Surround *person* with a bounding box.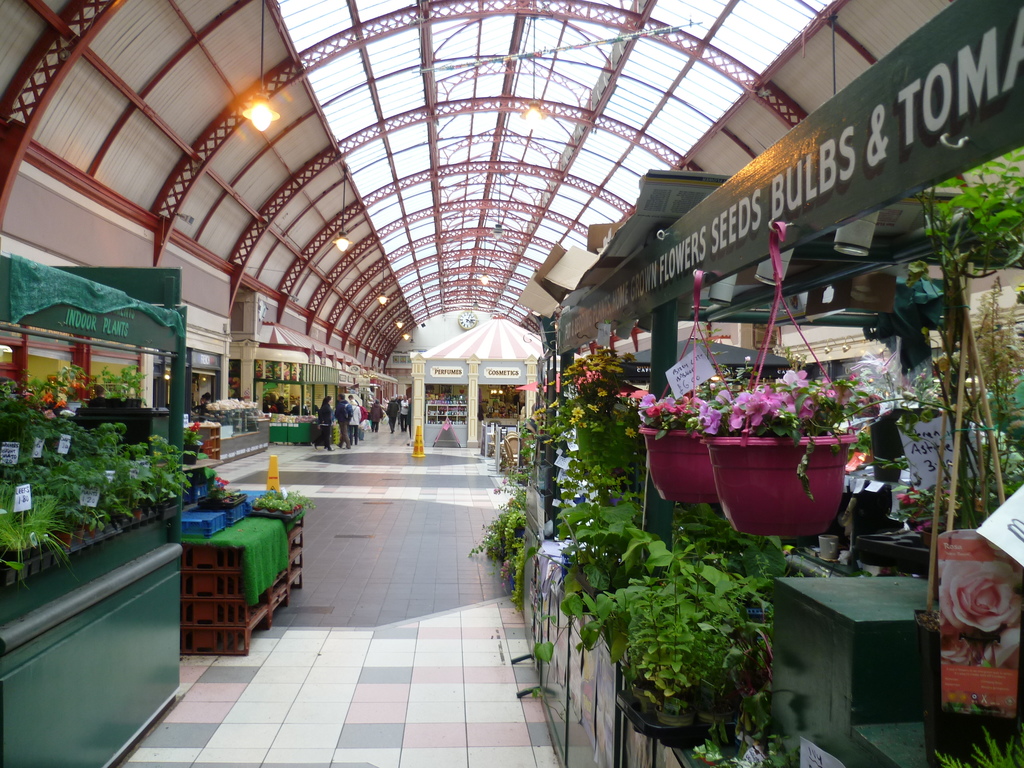
box(337, 390, 353, 452).
